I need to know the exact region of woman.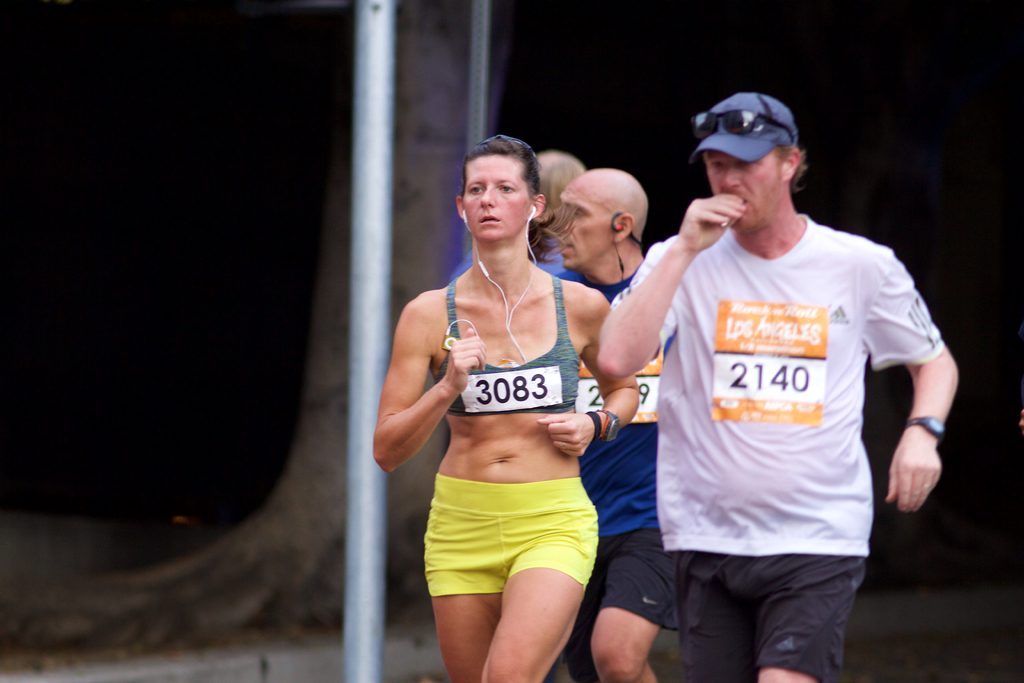
Region: detection(364, 124, 637, 682).
